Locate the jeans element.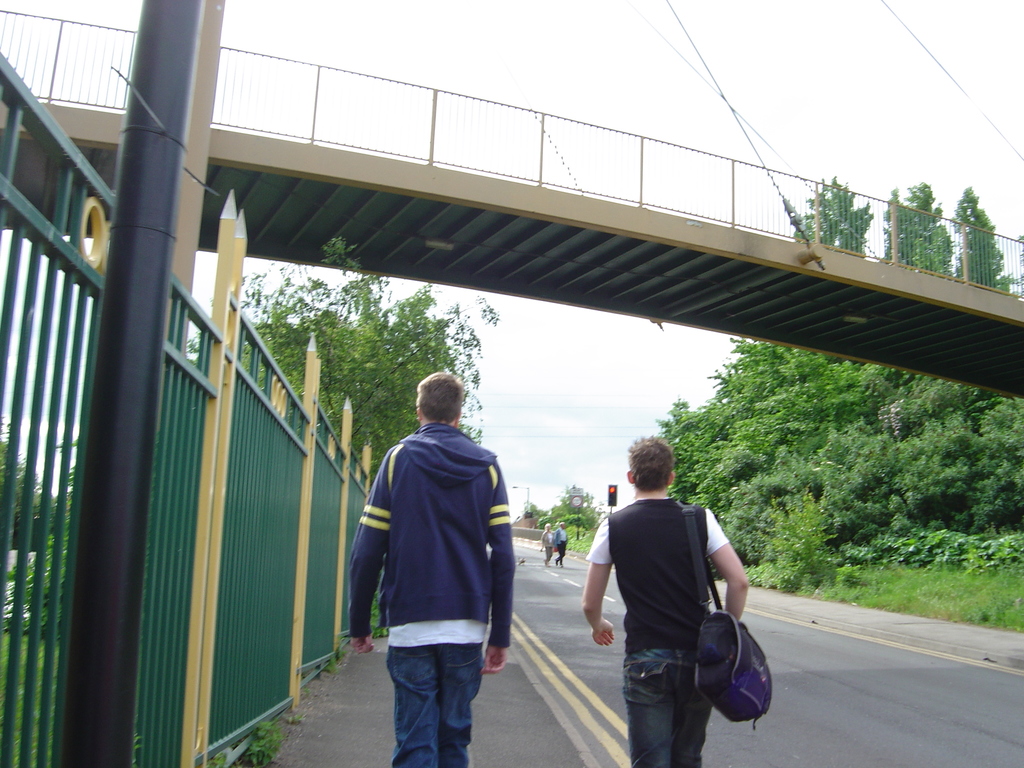
Element bbox: box(632, 644, 708, 761).
